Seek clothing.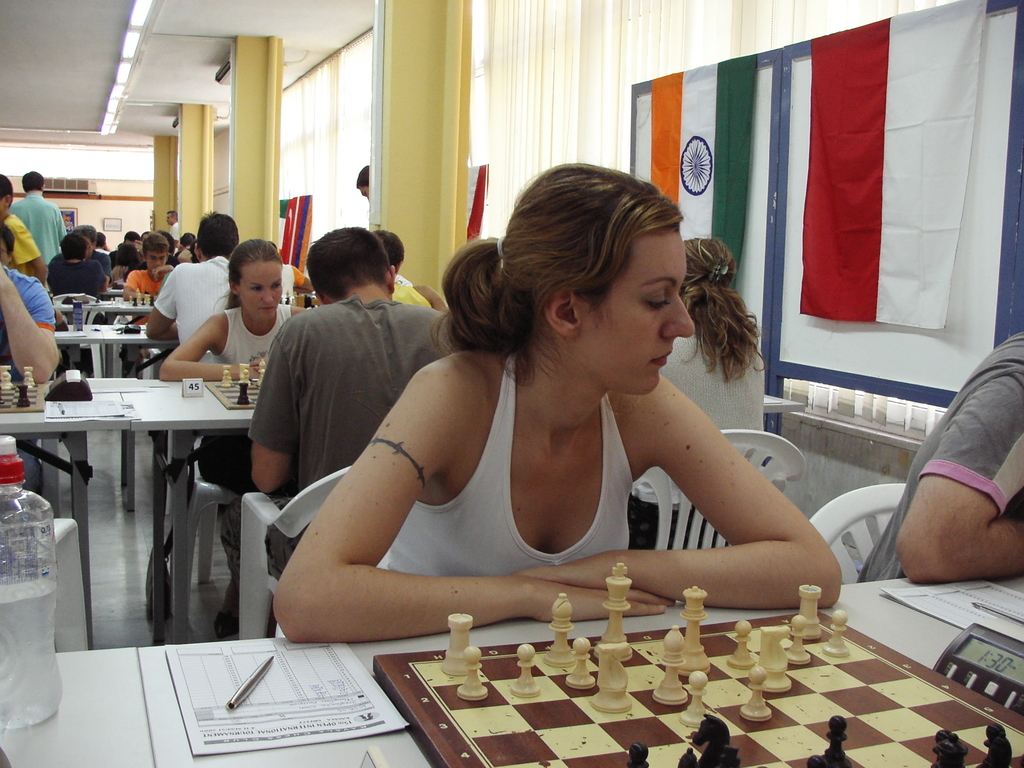
pyautogui.locateOnScreen(159, 251, 293, 368).
